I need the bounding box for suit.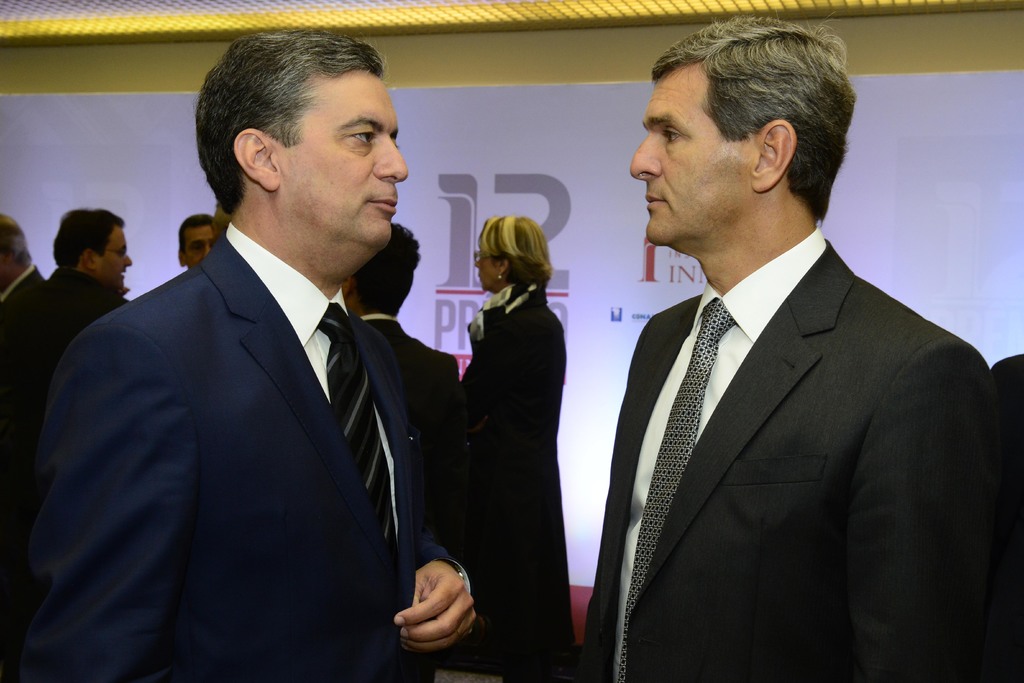
Here it is: rect(0, 264, 81, 416).
